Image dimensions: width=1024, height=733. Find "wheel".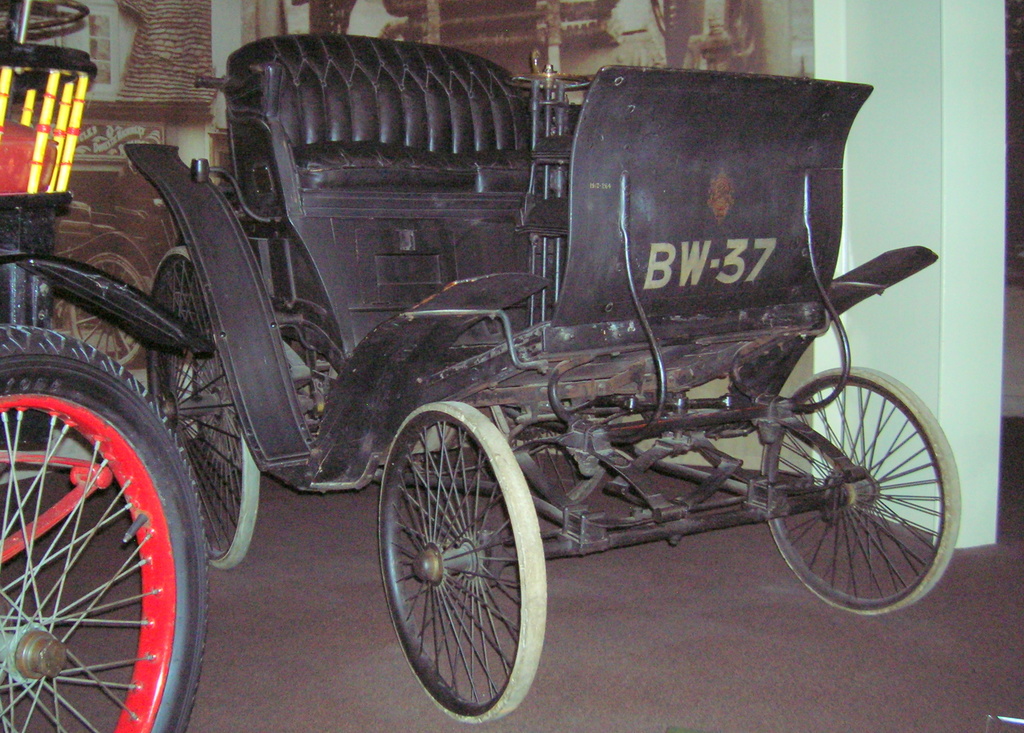
locate(65, 255, 161, 369).
